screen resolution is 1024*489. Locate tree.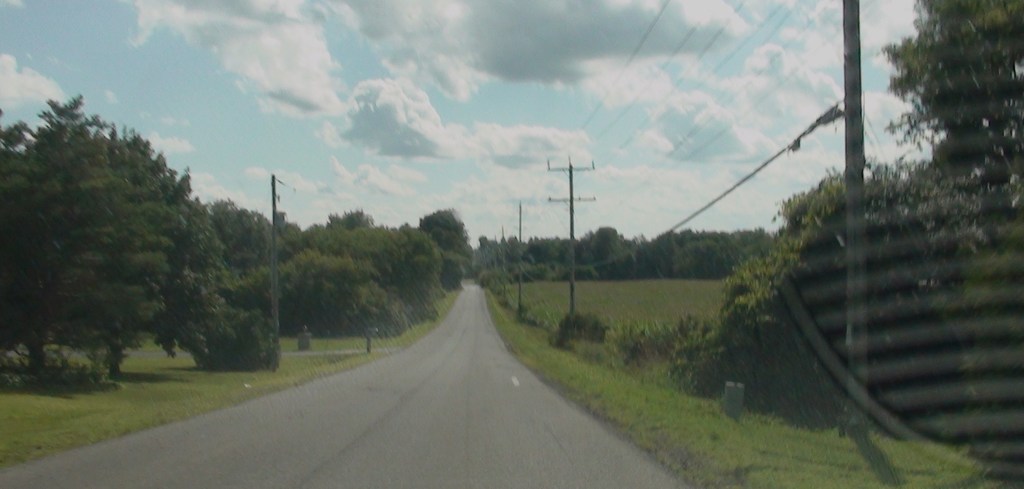
<box>333,206,381,229</box>.
